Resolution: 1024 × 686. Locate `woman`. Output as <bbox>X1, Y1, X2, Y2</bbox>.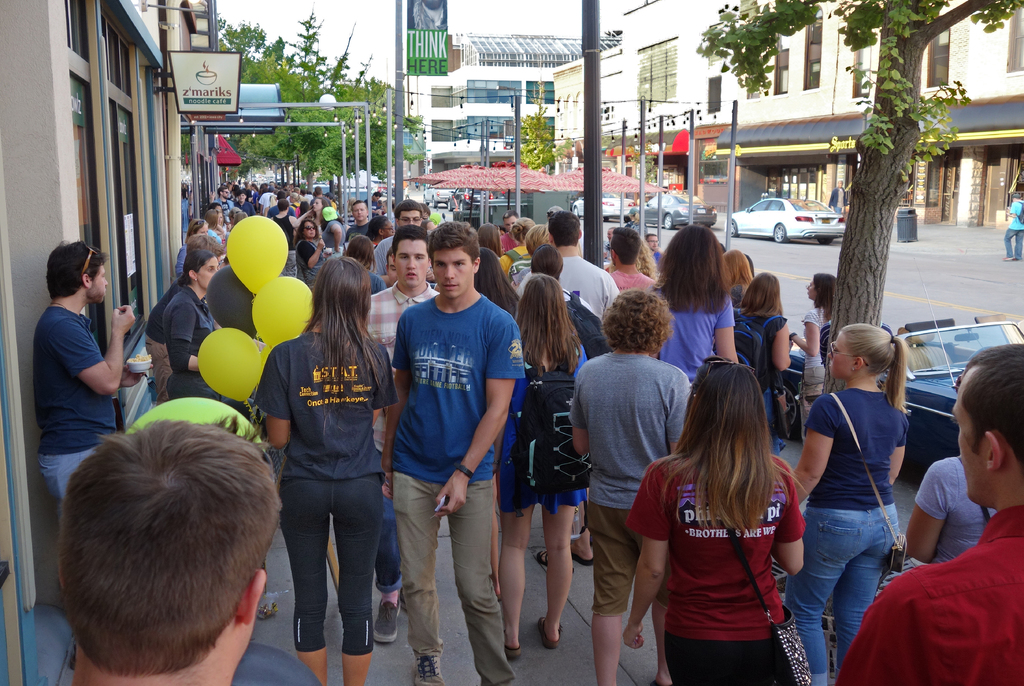
<bbox>157, 243, 230, 402</bbox>.
